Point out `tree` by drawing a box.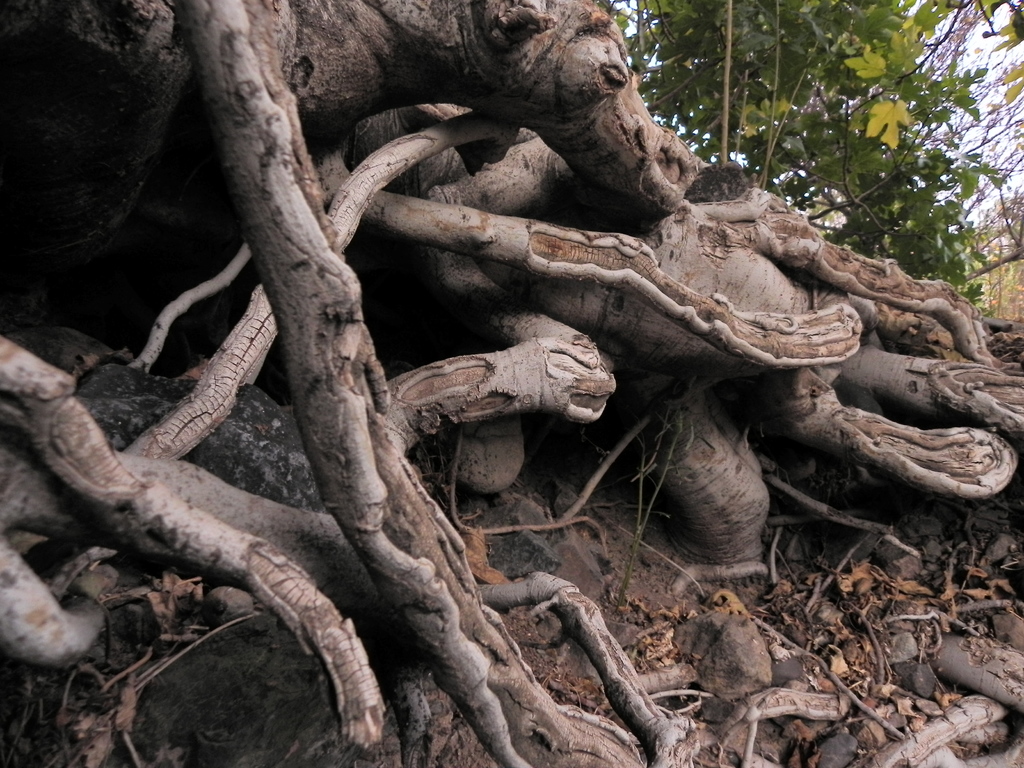
{"left": 5, "top": 0, "right": 1023, "bottom": 685}.
